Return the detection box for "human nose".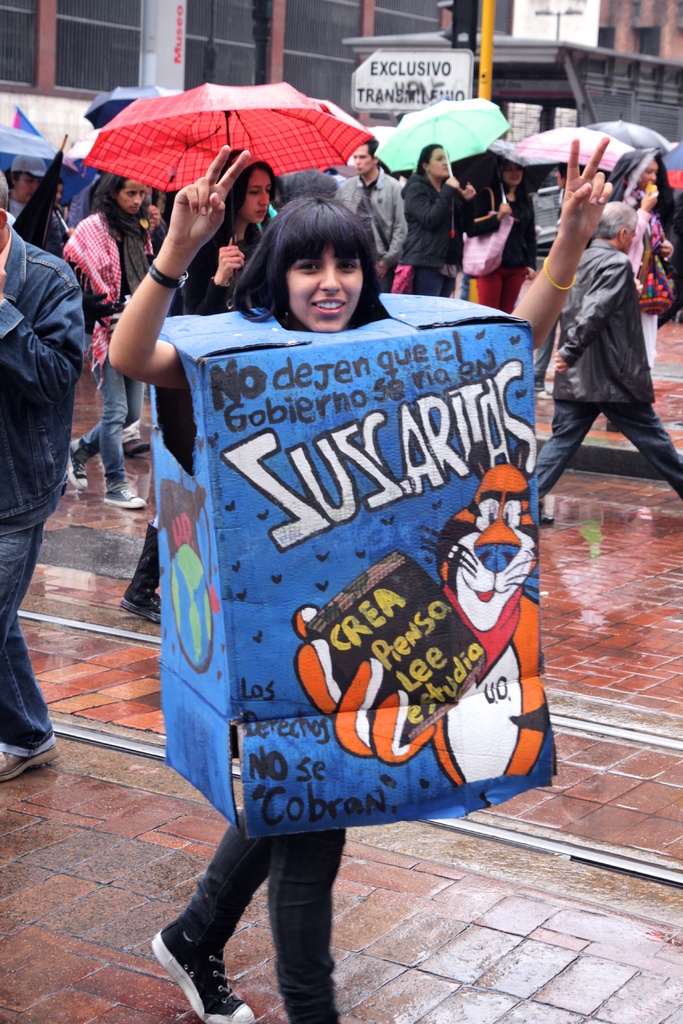
(left=320, top=265, right=341, bottom=294).
